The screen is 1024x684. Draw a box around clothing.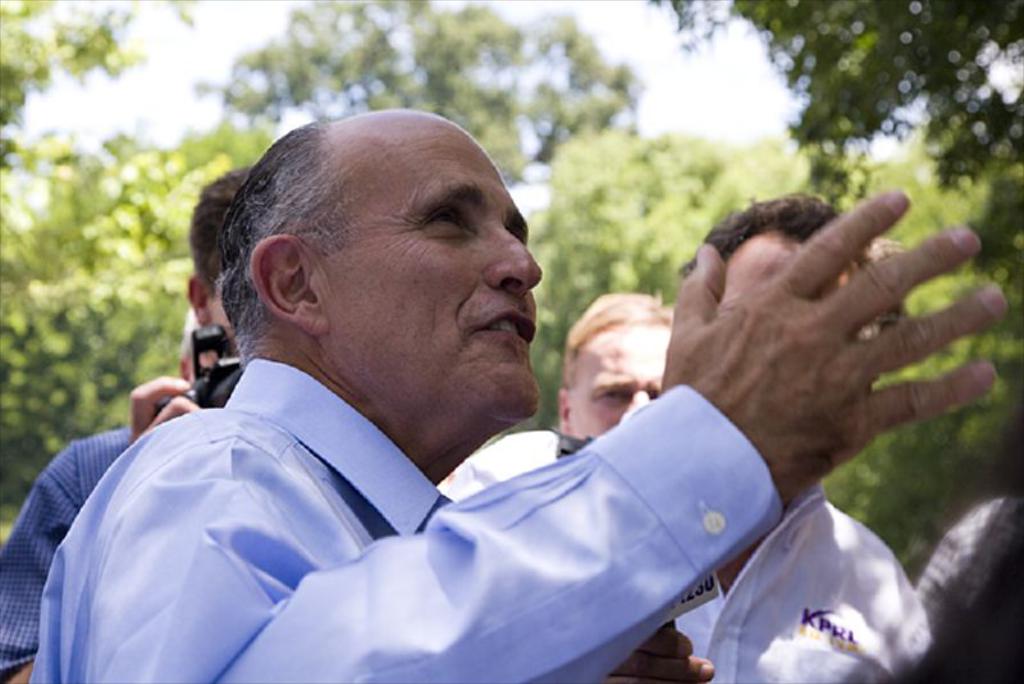
{"left": 19, "top": 336, "right": 780, "bottom": 683}.
